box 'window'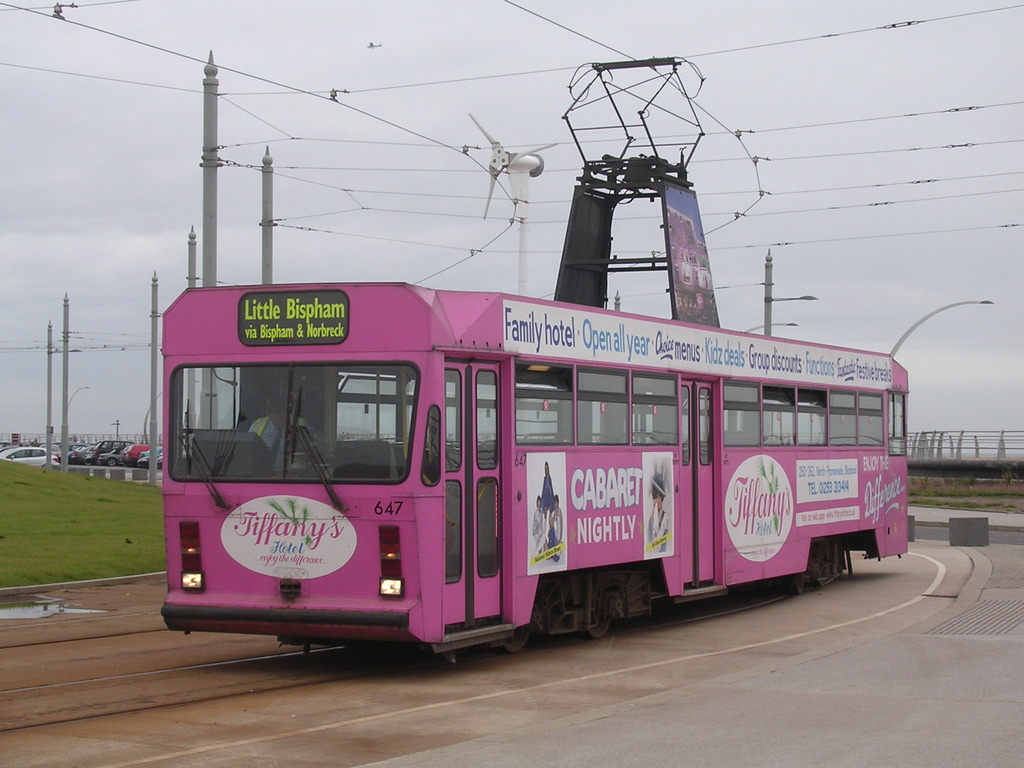
crop(620, 372, 678, 448)
